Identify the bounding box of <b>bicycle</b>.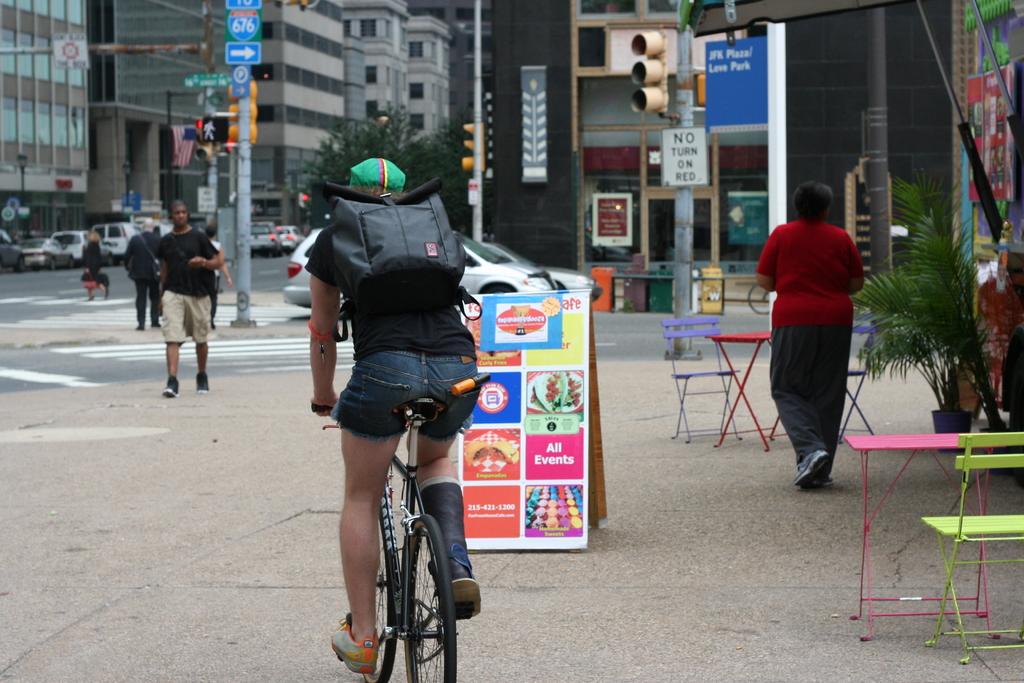
rect(328, 340, 470, 682).
